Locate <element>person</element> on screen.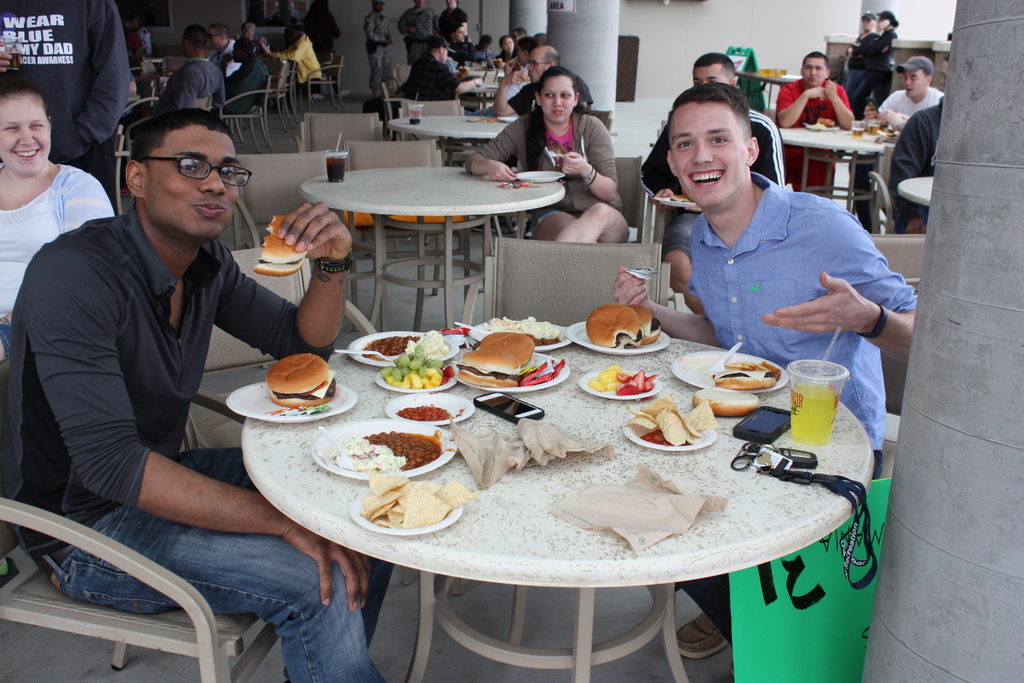
On screen at (left=255, top=17, right=325, bottom=97).
